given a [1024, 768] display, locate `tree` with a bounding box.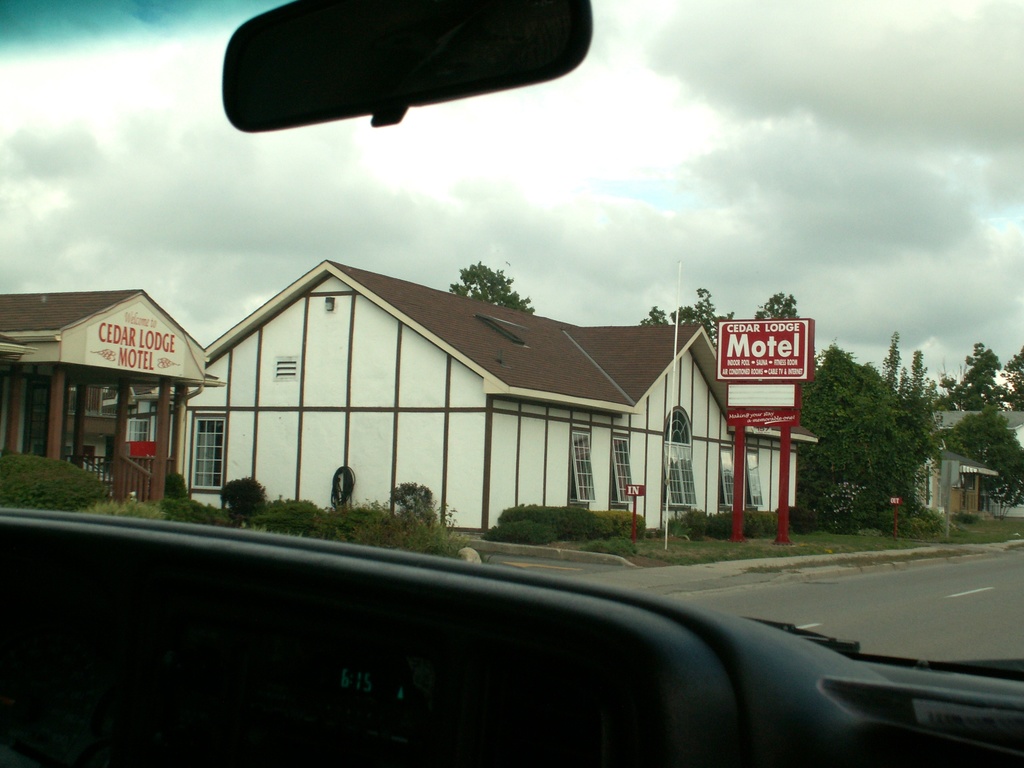
Located: (x1=447, y1=259, x2=537, y2=311).
